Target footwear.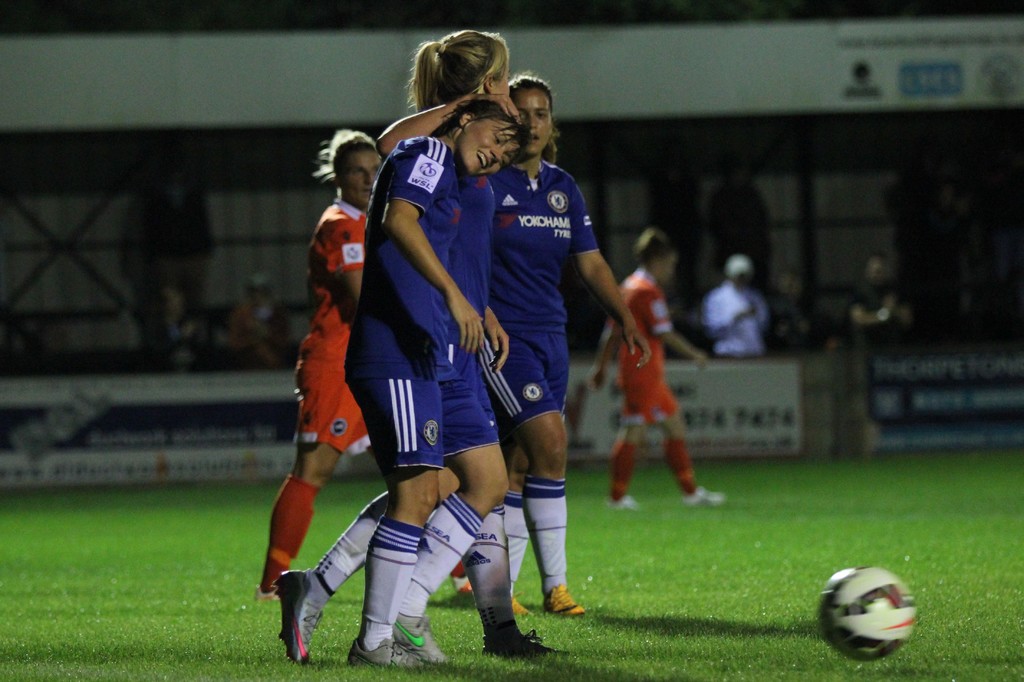
Target region: x1=608, y1=495, x2=636, y2=513.
